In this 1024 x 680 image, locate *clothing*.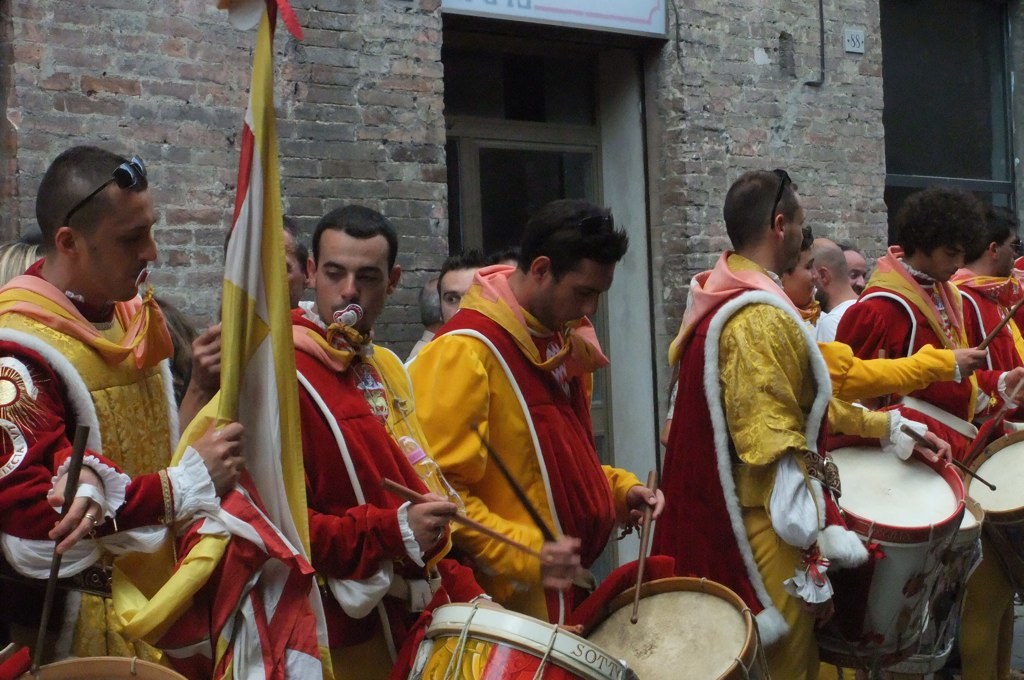
Bounding box: rect(815, 298, 856, 339).
